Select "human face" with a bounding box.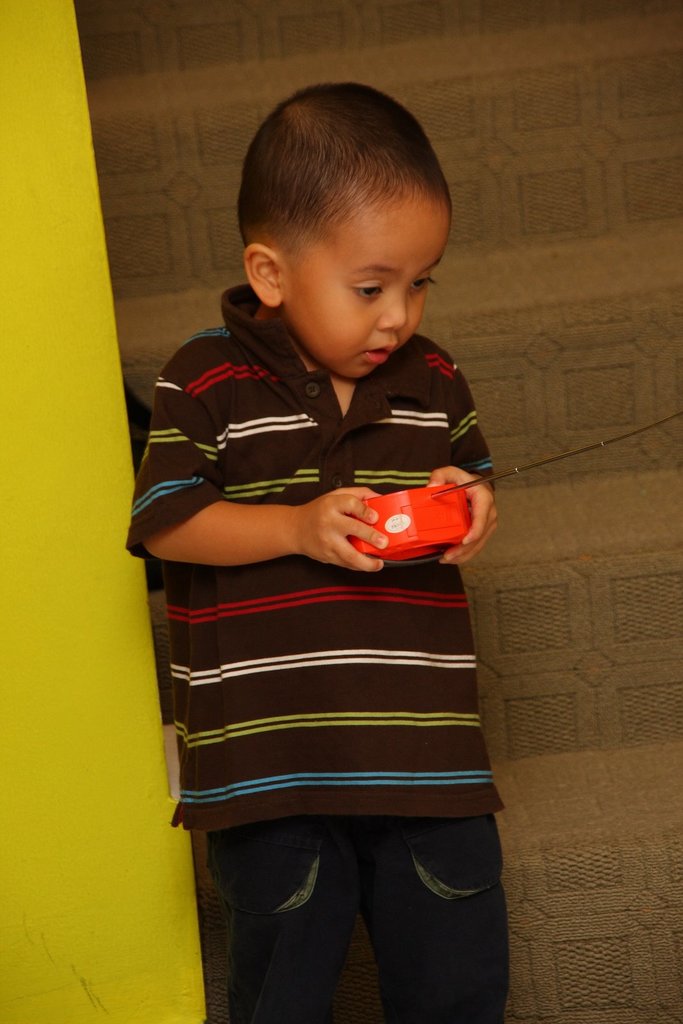
283/204/446/378.
